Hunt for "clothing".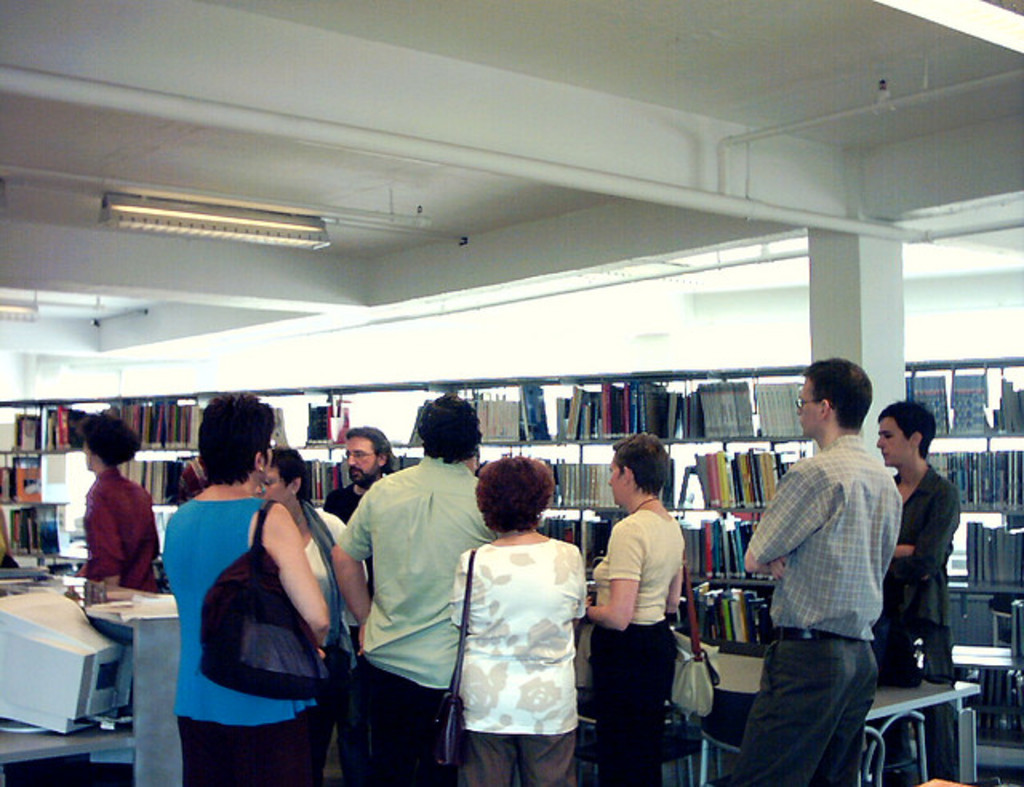
Hunted down at [154, 494, 320, 785].
